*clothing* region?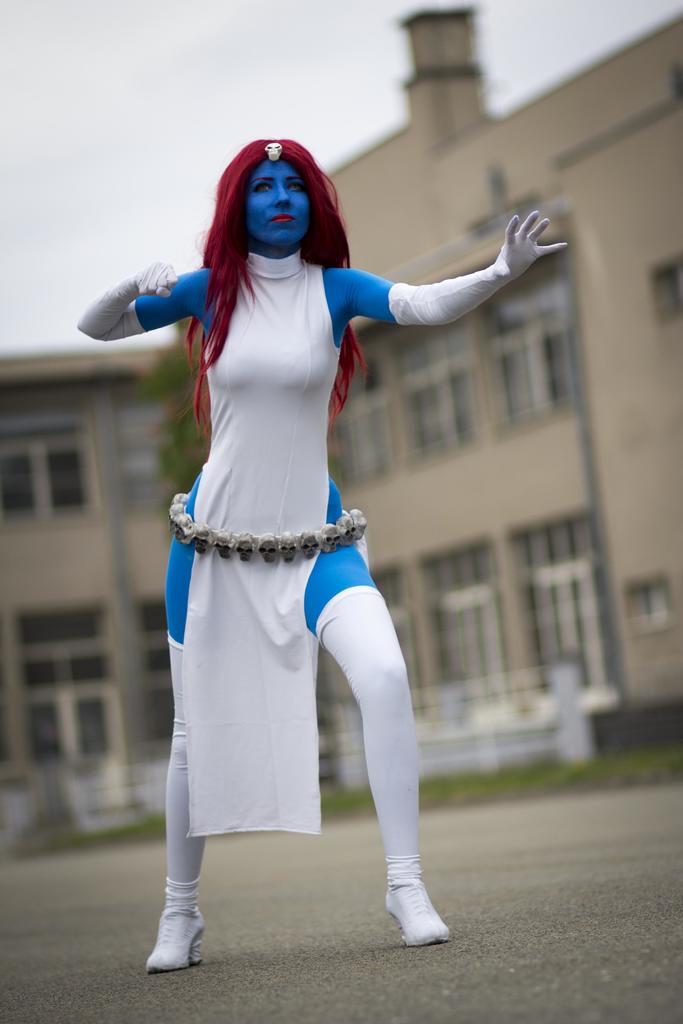
box(128, 238, 520, 847)
